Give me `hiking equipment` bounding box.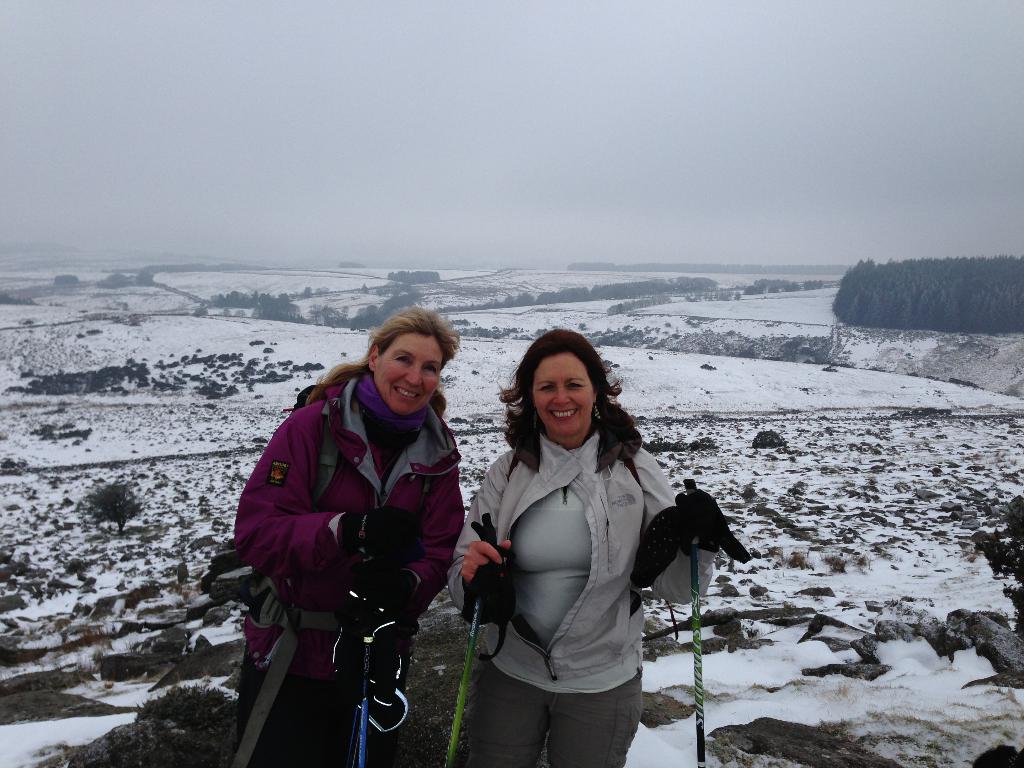
(left=337, top=577, right=431, bottom=628).
